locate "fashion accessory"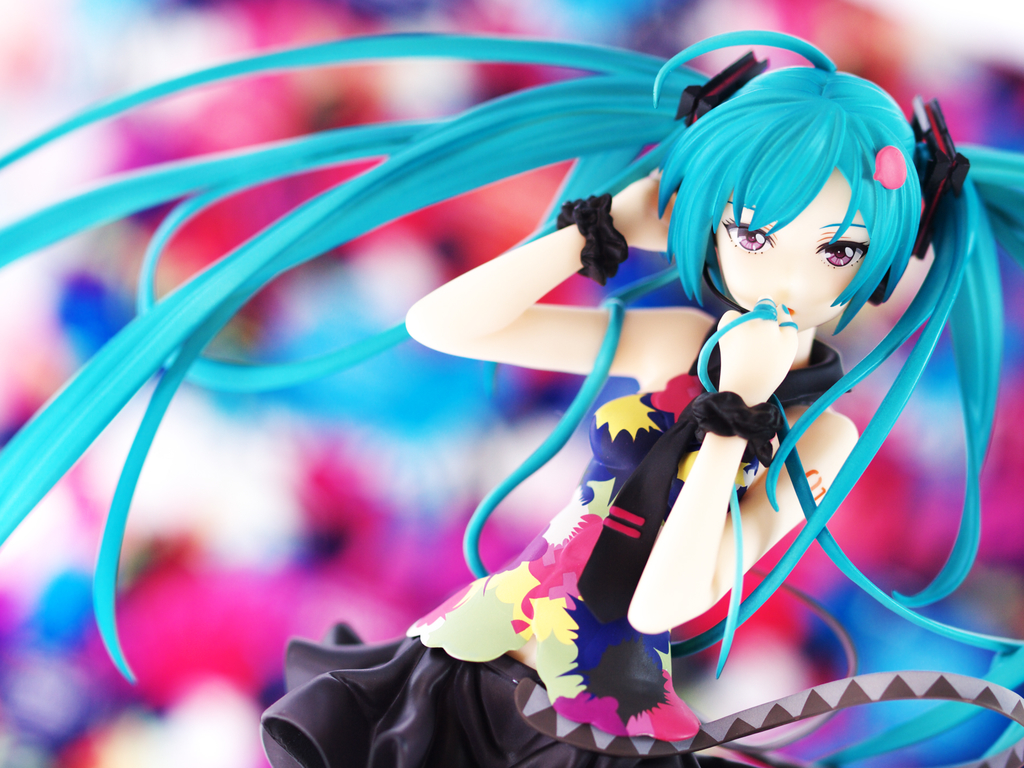
box=[572, 339, 851, 630]
